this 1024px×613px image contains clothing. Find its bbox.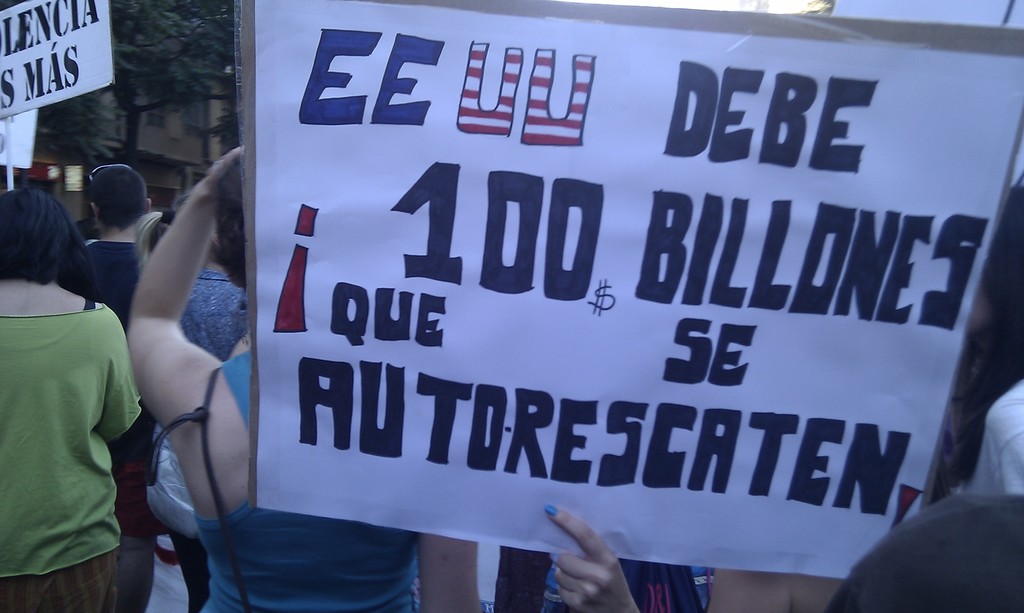
{"left": 0, "top": 548, "right": 125, "bottom": 612}.
